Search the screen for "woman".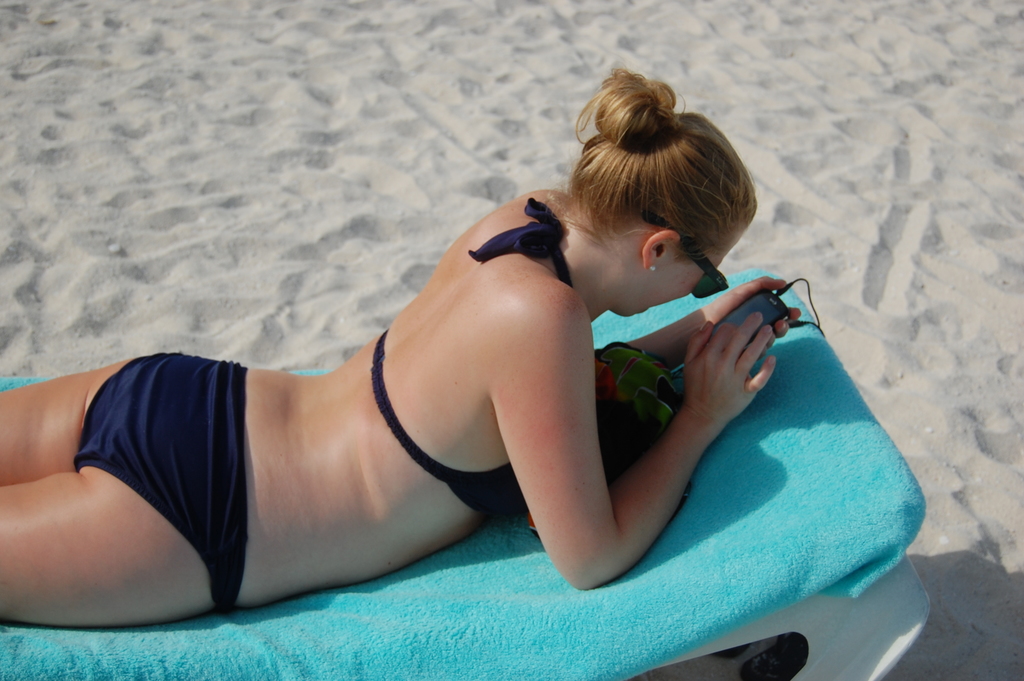
Found at l=52, t=77, r=870, b=662.
